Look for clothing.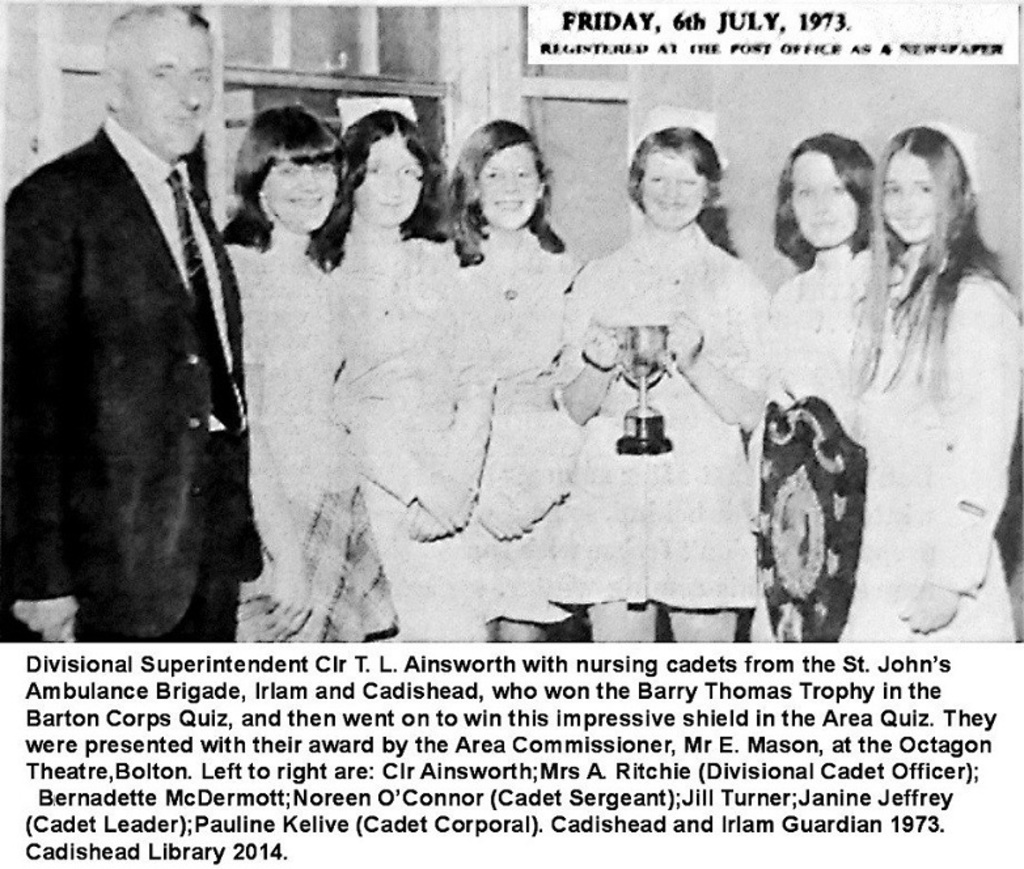
Found: (208,209,424,647).
